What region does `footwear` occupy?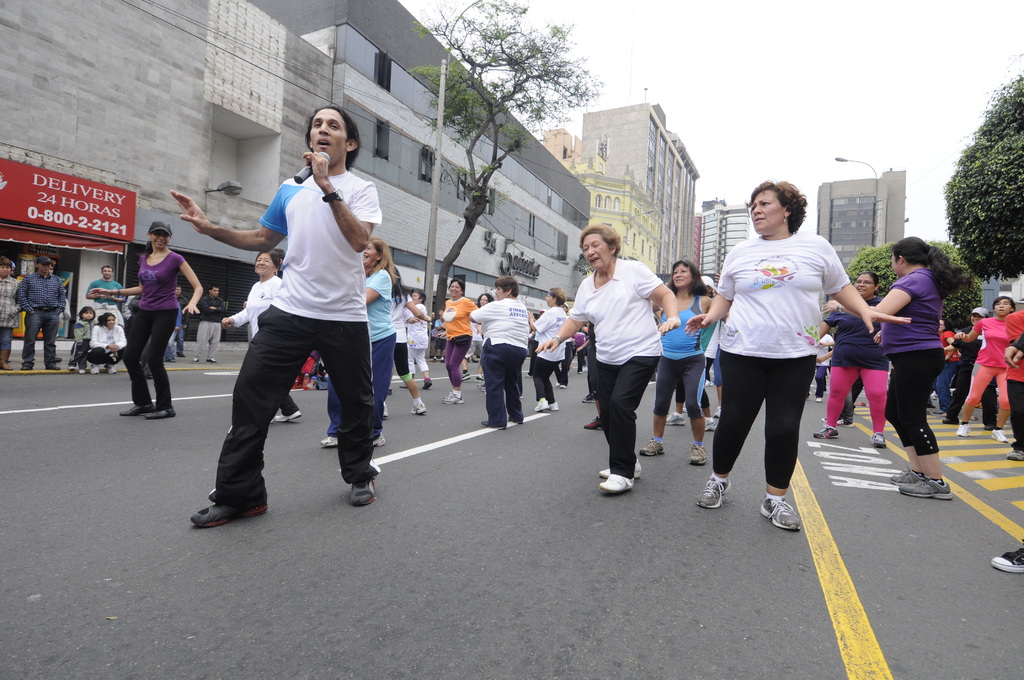
box(1009, 449, 1023, 458).
